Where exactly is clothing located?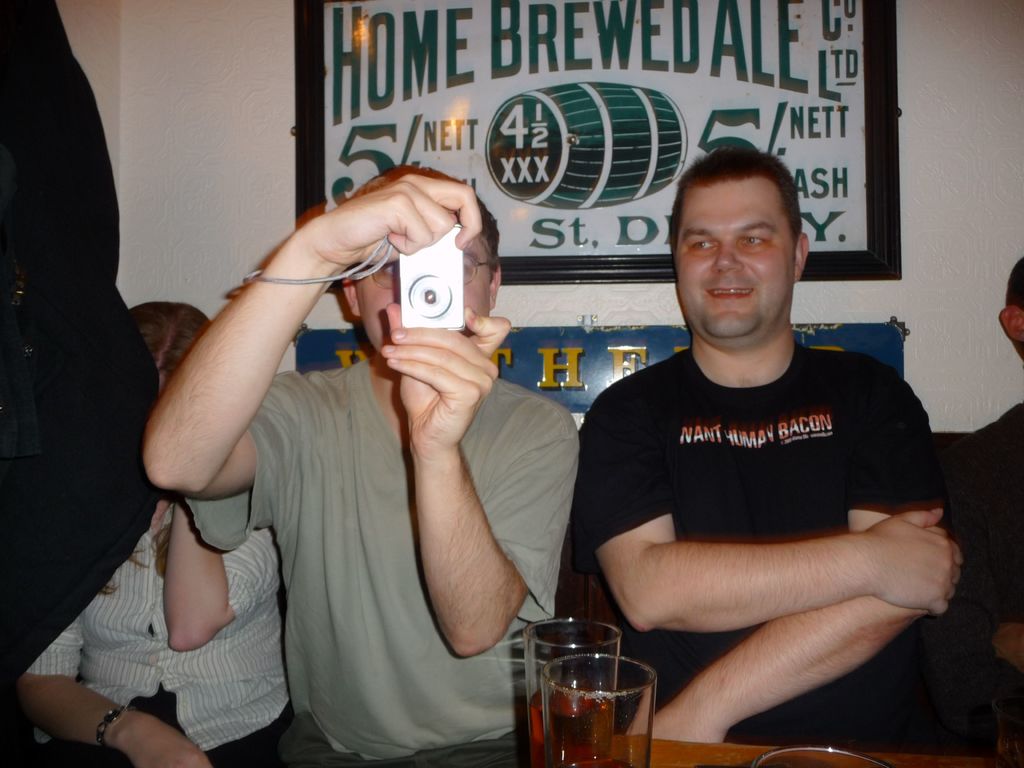
Its bounding box is [28, 504, 320, 767].
